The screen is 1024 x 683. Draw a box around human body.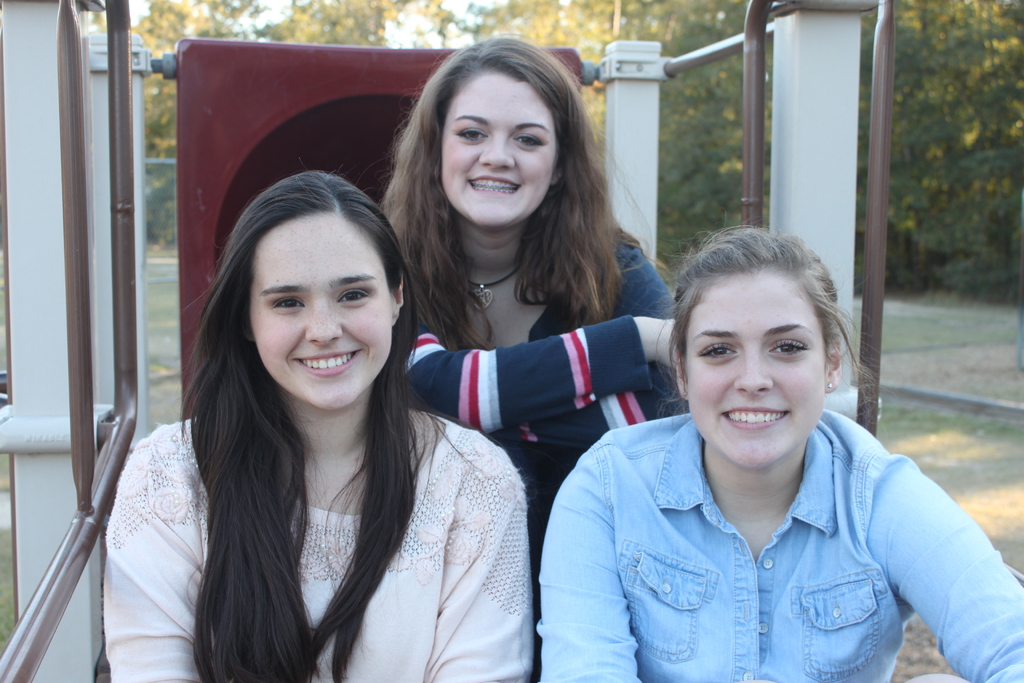
left=102, top=413, right=540, bottom=682.
